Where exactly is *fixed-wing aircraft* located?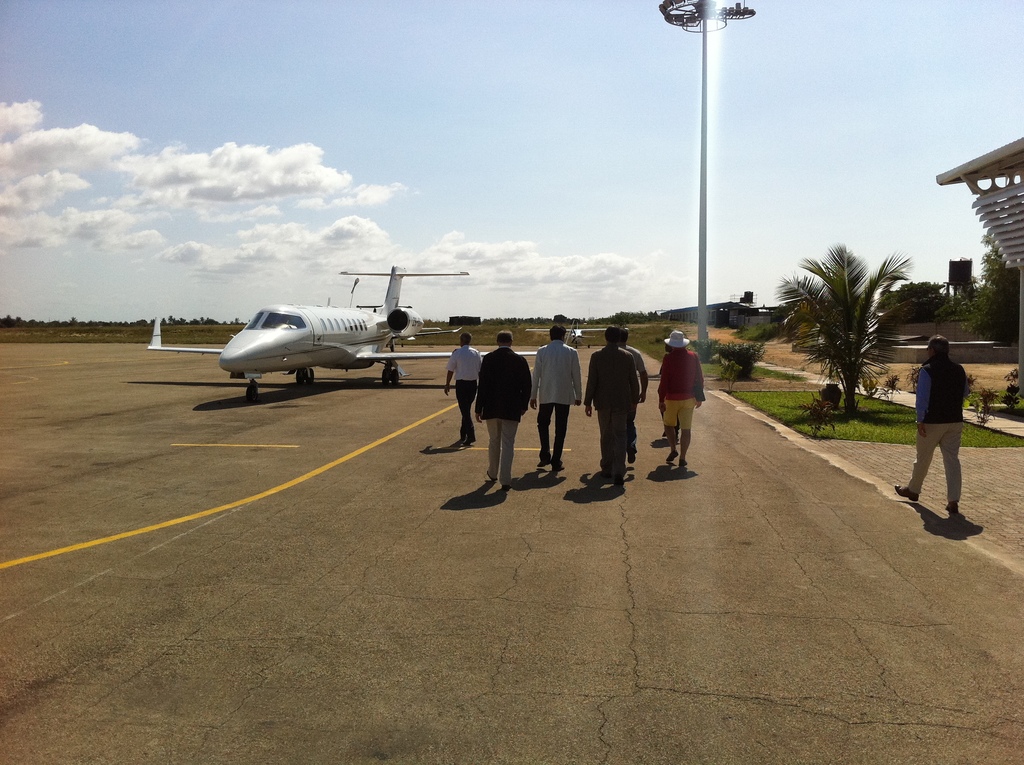
Its bounding box is 147 261 557 399.
